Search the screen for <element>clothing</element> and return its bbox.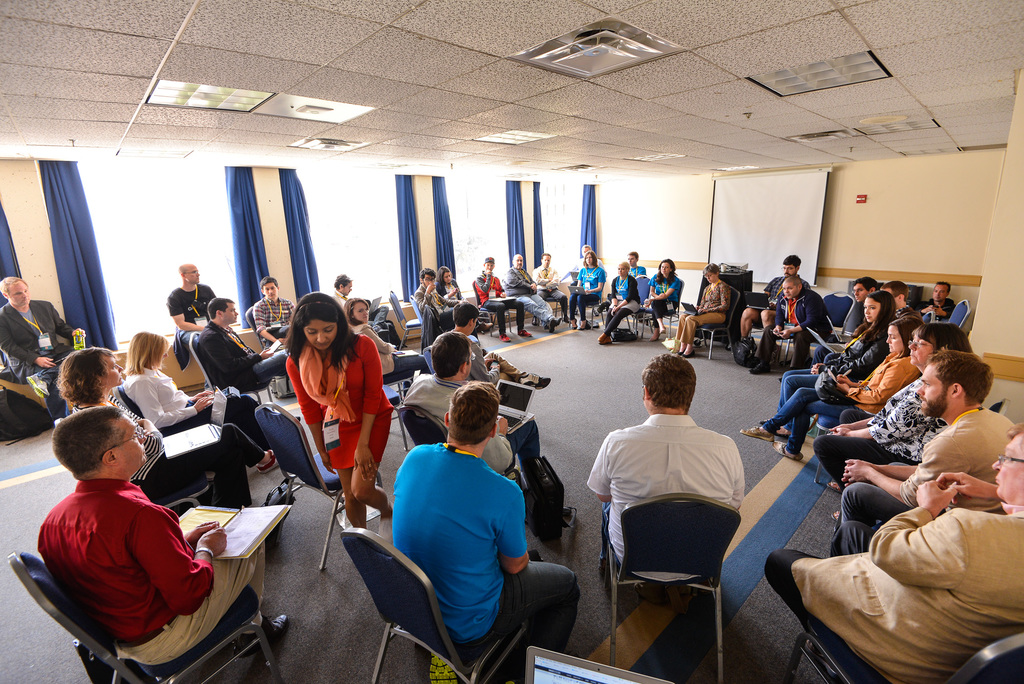
Found: <box>166,278,217,325</box>.
